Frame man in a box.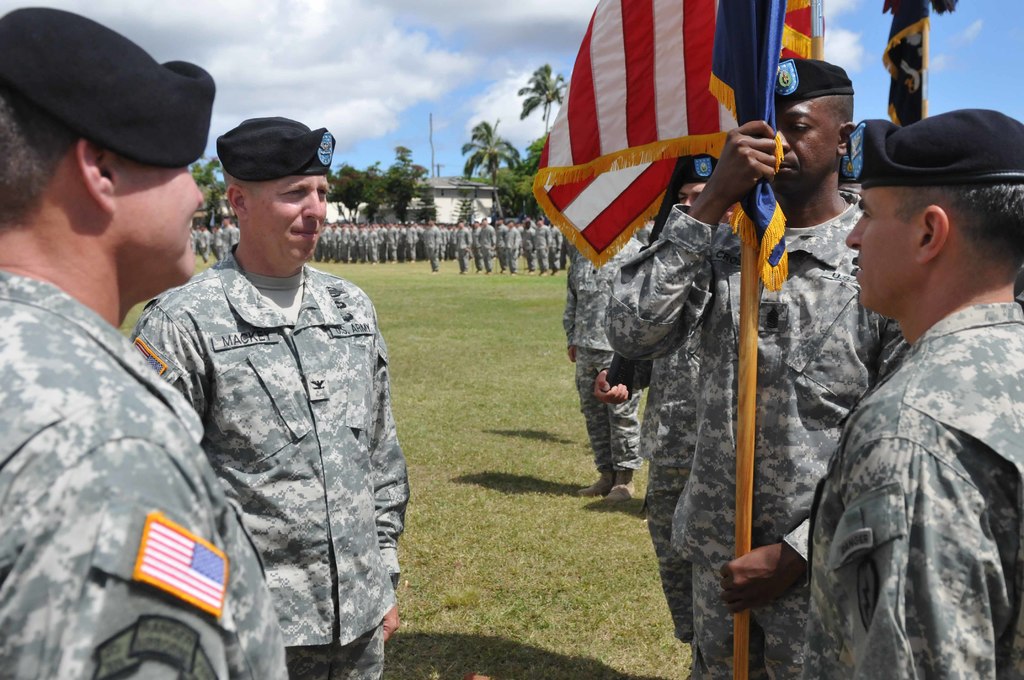
(x1=554, y1=228, x2=635, y2=506).
